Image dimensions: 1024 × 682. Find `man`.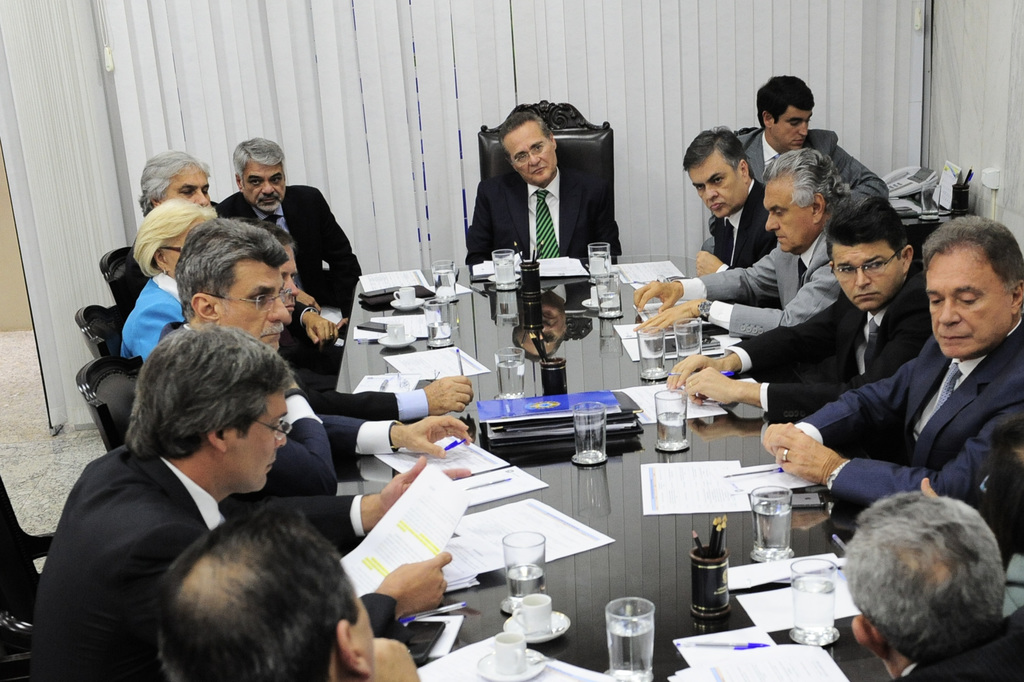
region(462, 111, 622, 267).
